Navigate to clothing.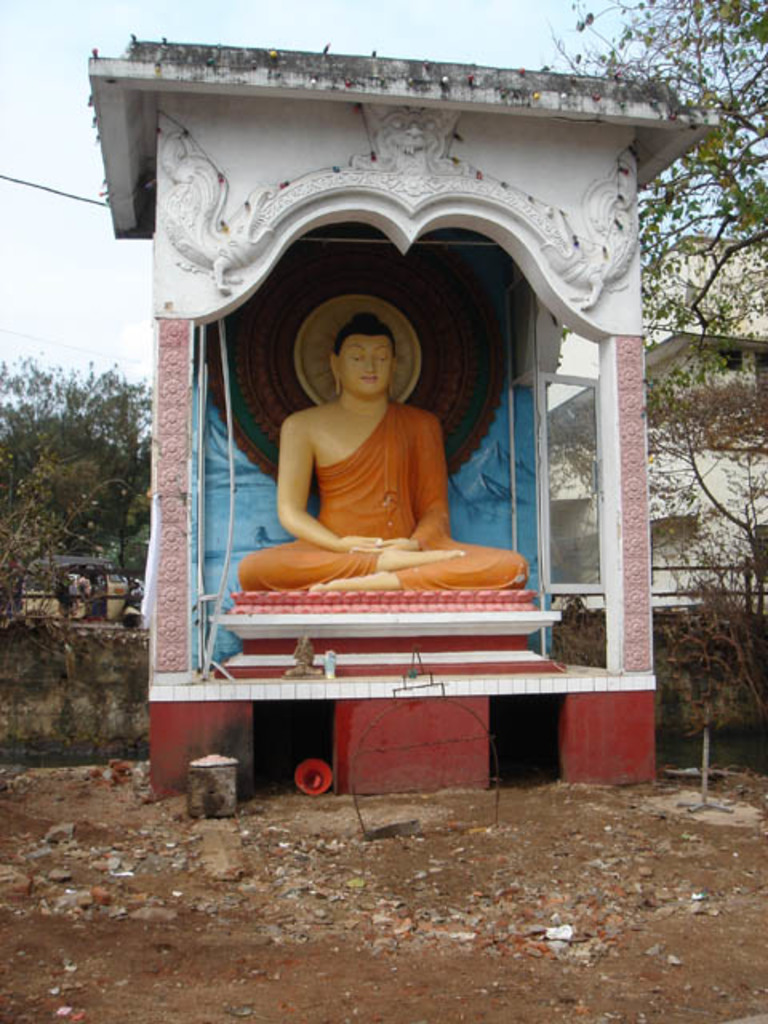
Navigation target: rect(234, 395, 528, 589).
